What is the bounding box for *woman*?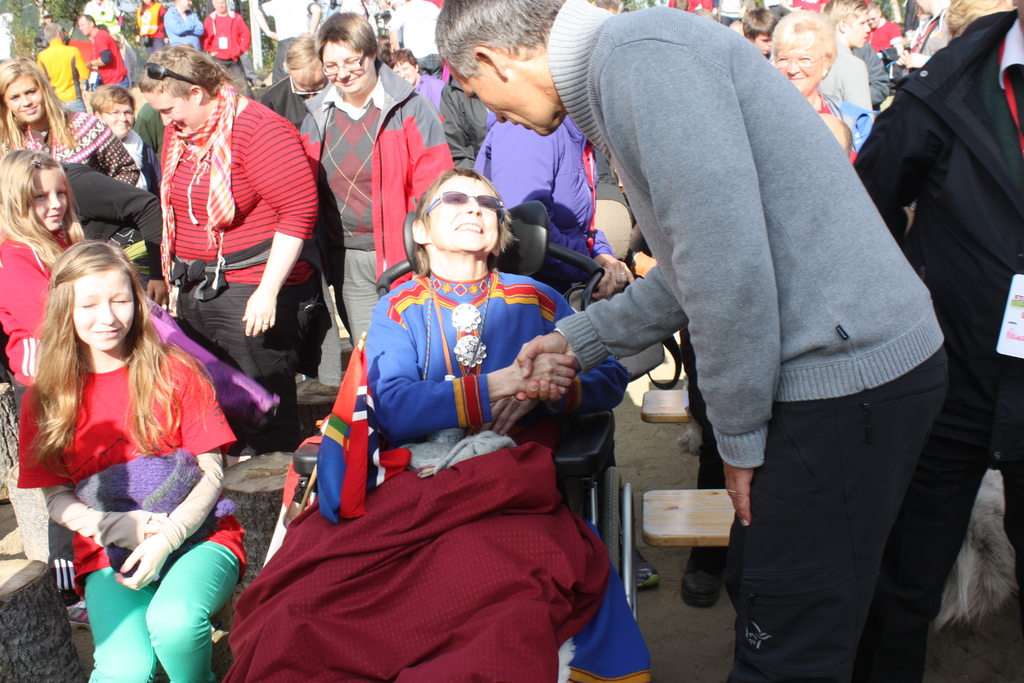
BBox(366, 167, 627, 438).
